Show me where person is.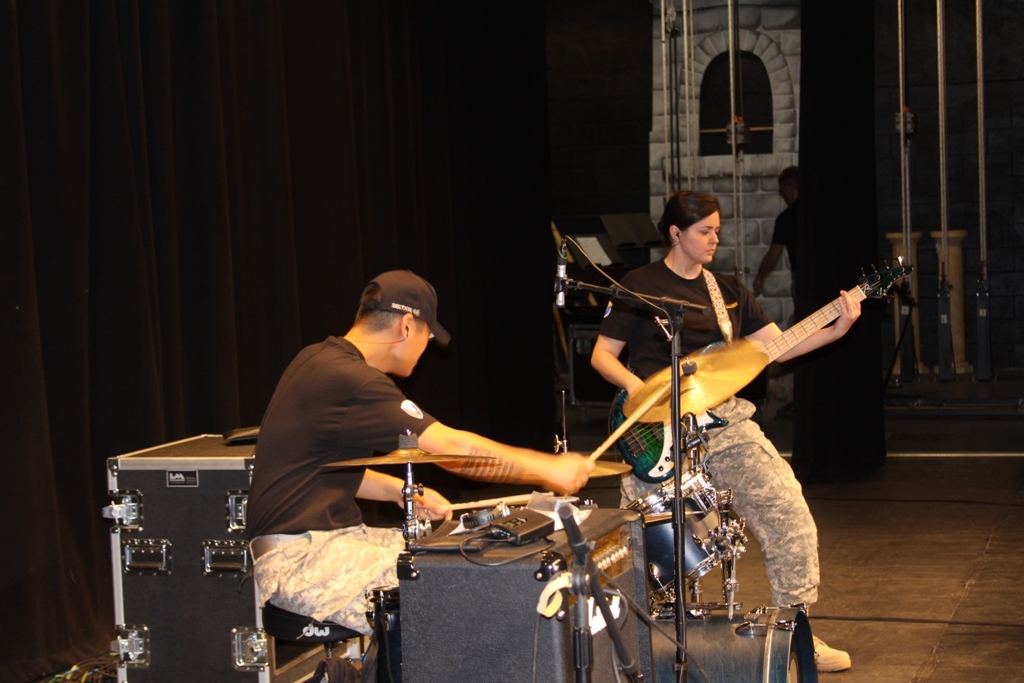
person is at bbox=[246, 266, 595, 637].
